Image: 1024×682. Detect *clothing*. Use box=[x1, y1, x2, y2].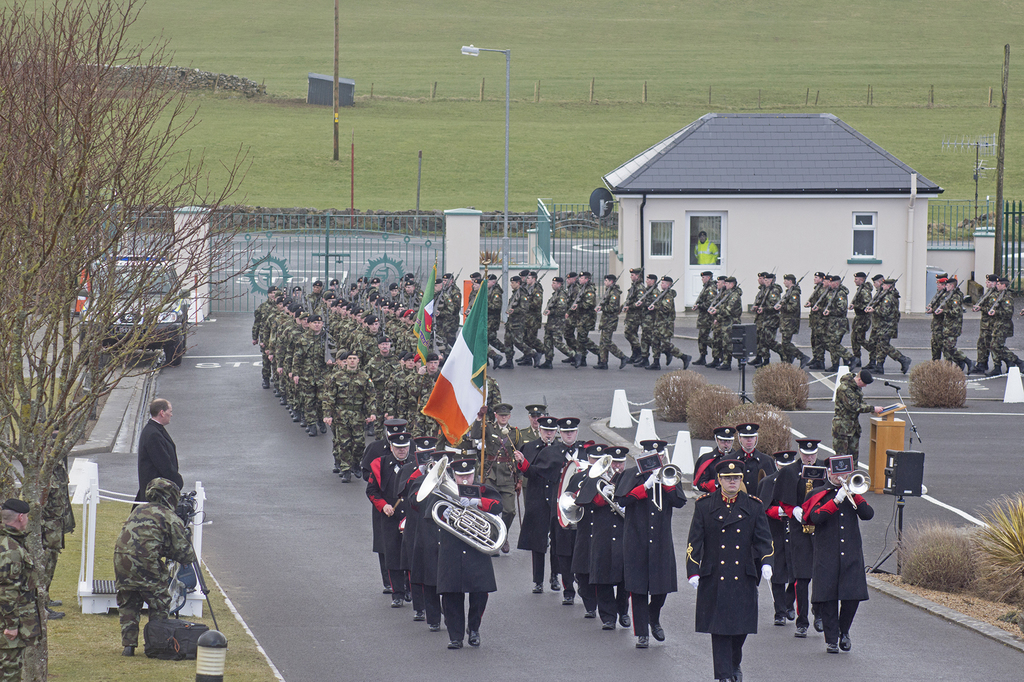
box=[828, 286, 855, 365].
